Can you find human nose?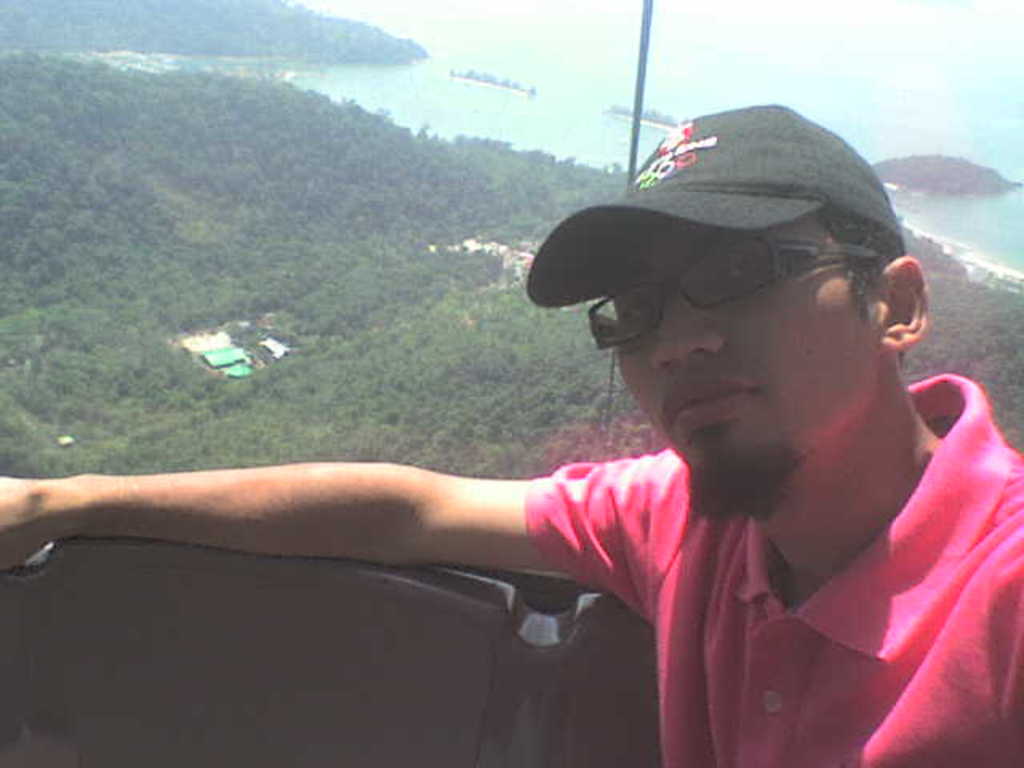
Yes, bounding box: bbox=[653, 278, 731, 366].
